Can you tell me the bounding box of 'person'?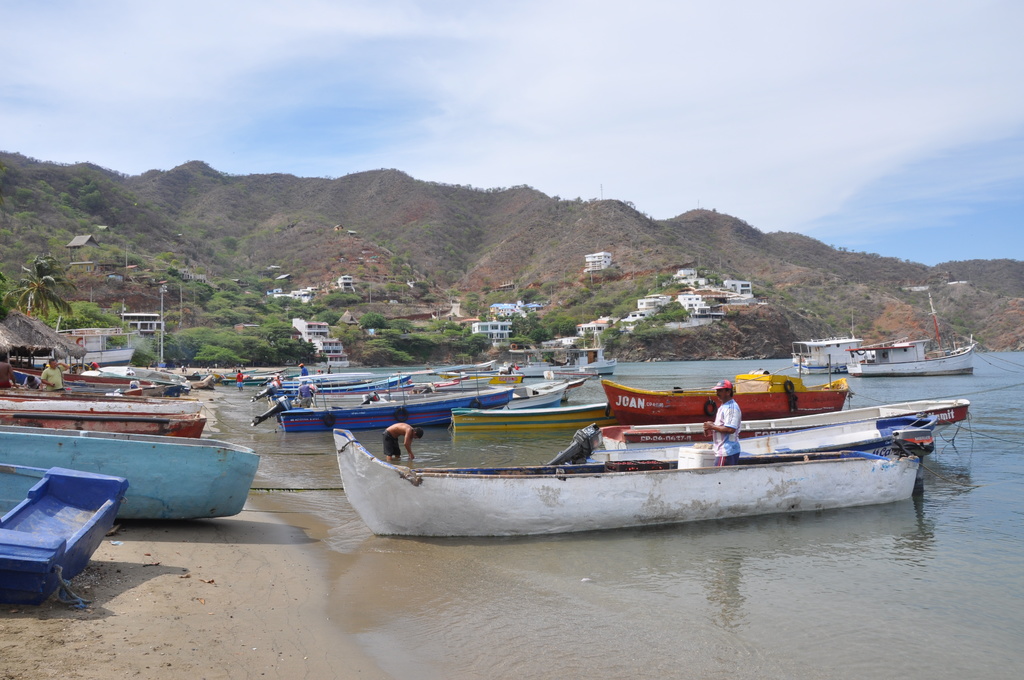
box(297, 364, 310, 376).
